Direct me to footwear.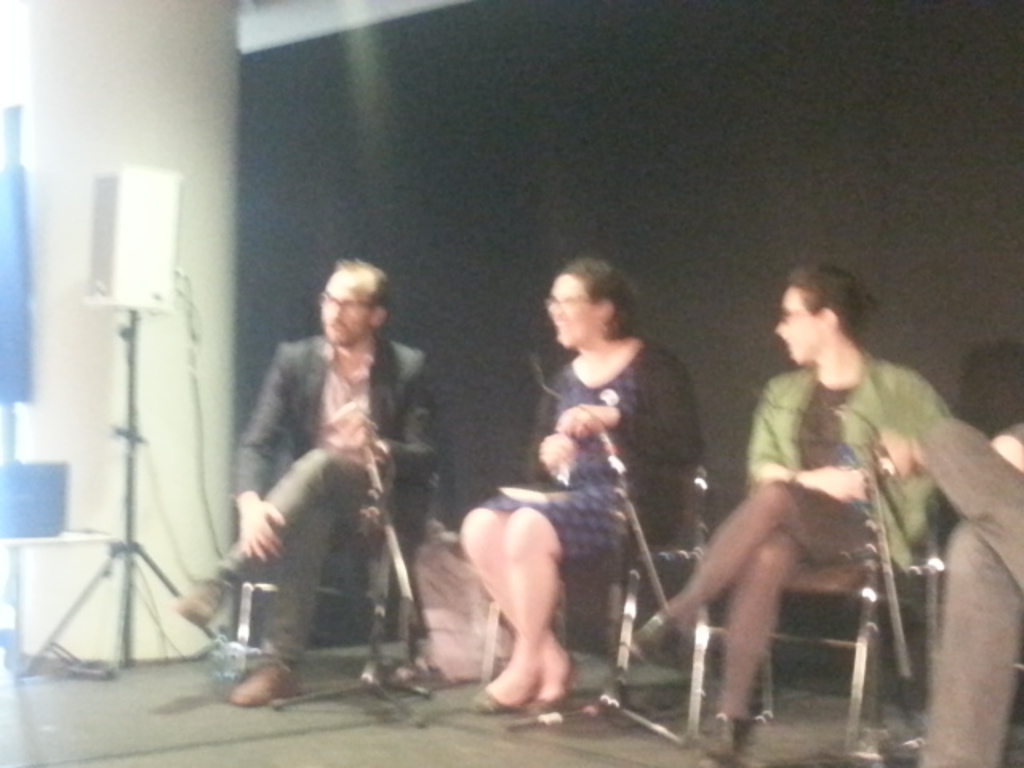
Direction: (left=626, top=608, right=682, bottom=662).
